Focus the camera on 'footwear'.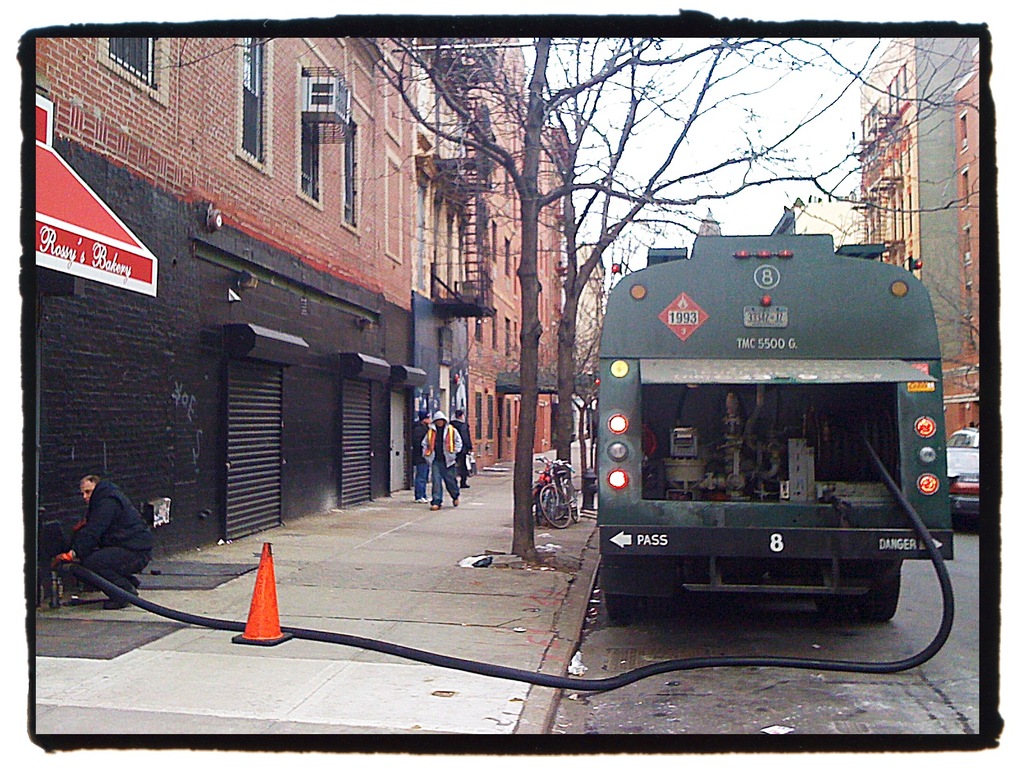
Focus region: {"left": 106, "top": 591, "right": 139, "bottom": 605}.
